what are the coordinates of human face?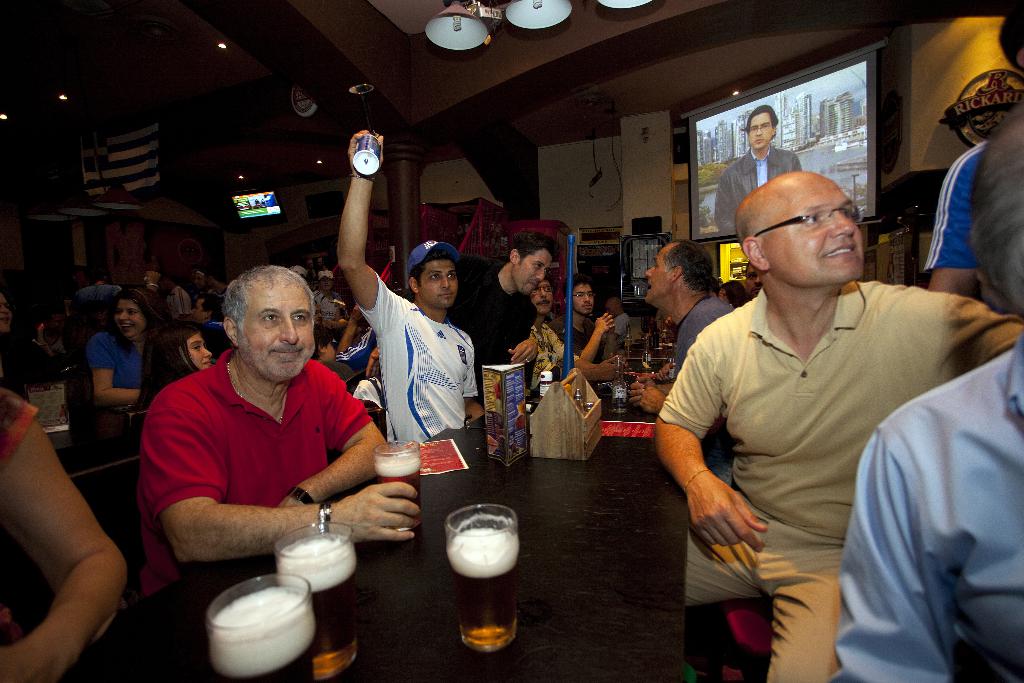
locate(246, 284, 314, 379).
